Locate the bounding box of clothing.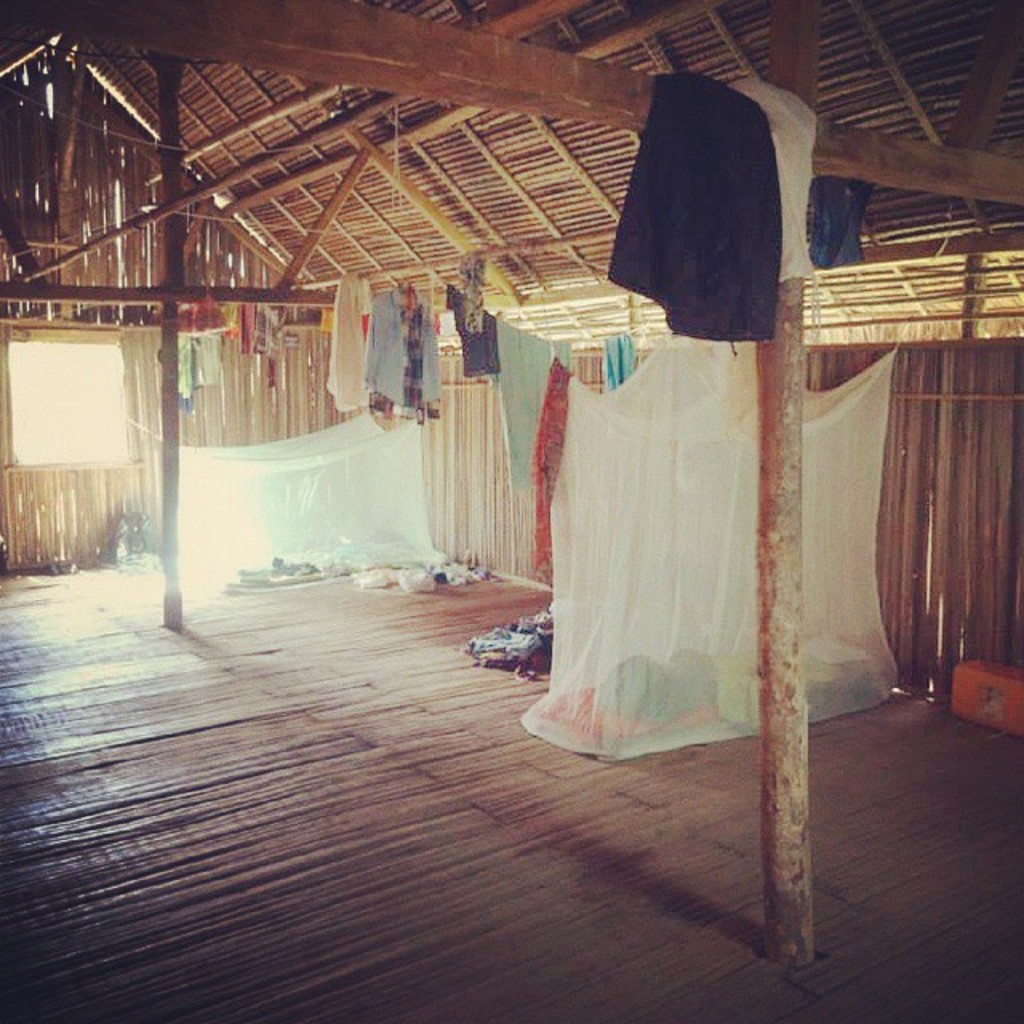
Bounding box: pyautogui.locateOnScreen(486, 309, 584, 509).
